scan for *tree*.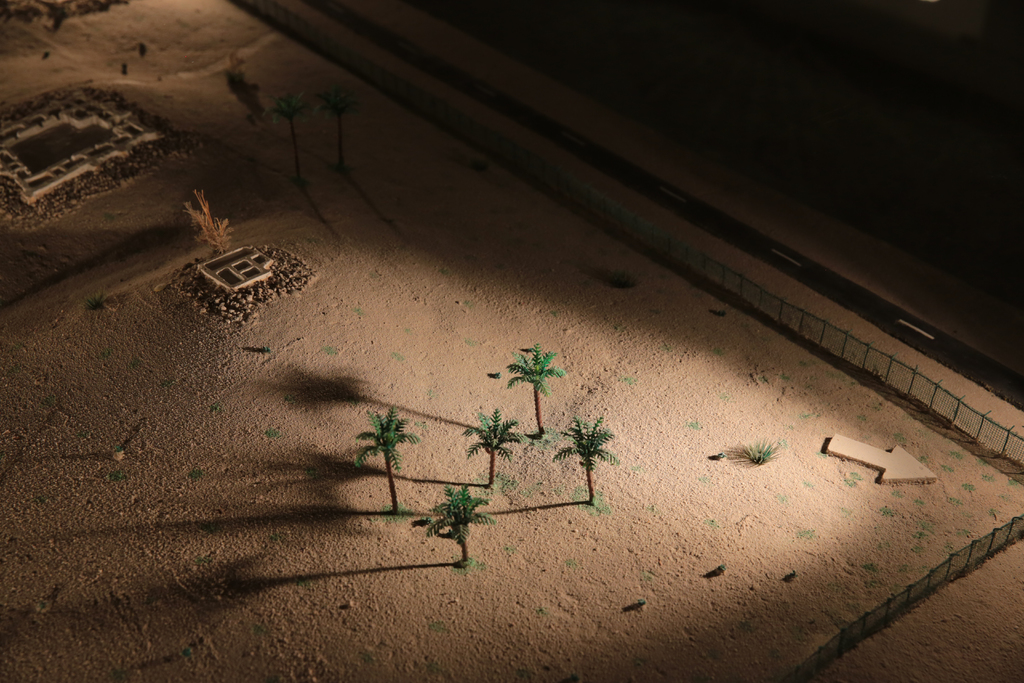
Scan result: bbox(319, 89, 357, 170).
